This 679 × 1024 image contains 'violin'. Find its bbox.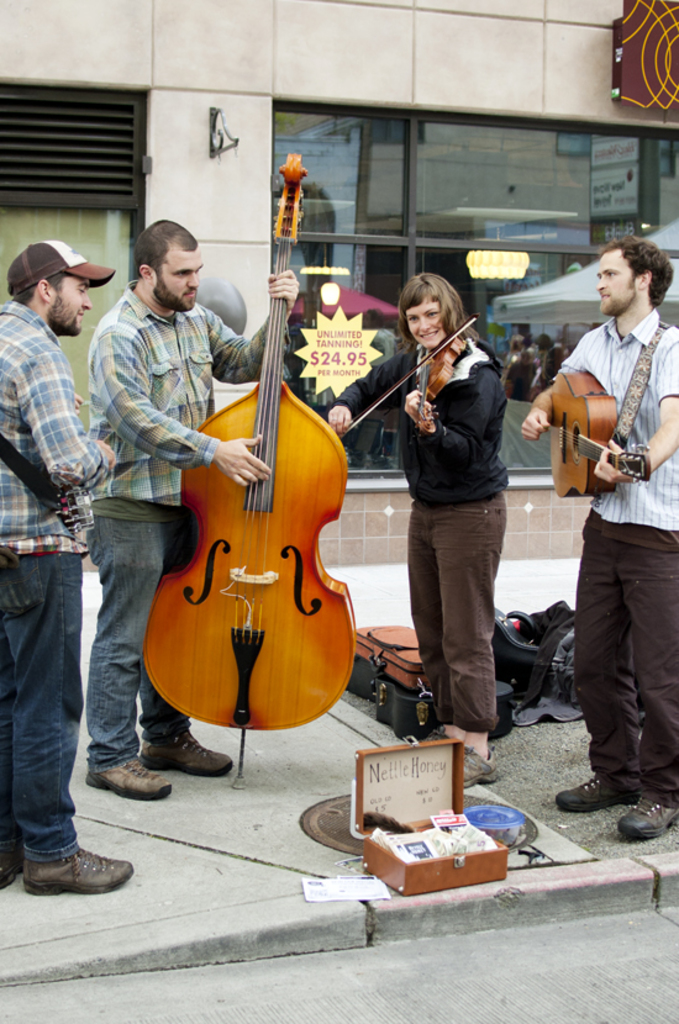
162:176:351:740.
